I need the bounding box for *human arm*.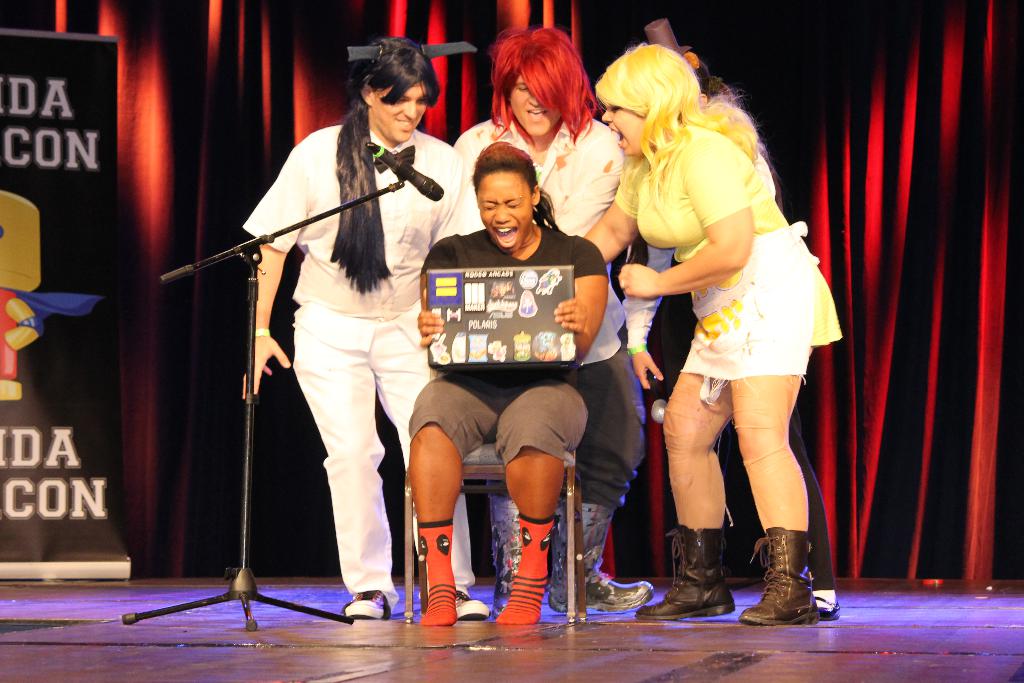
Here it is: l=547, t=234, r=614, b=360.
